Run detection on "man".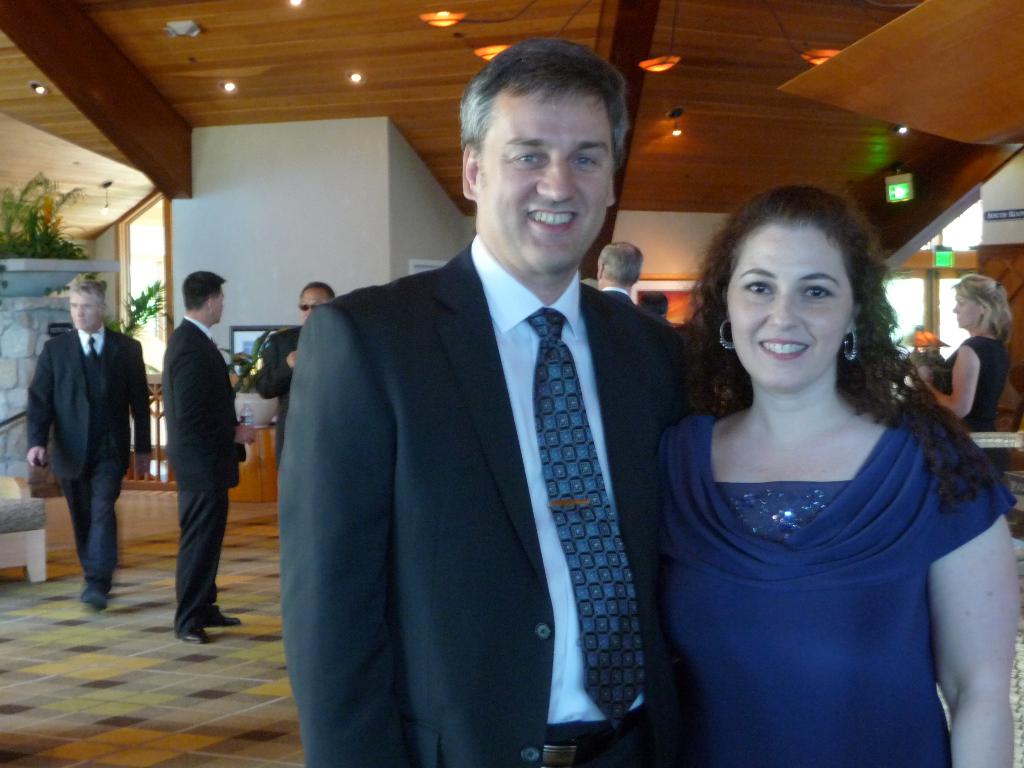
Result: 268:58:729:740.
